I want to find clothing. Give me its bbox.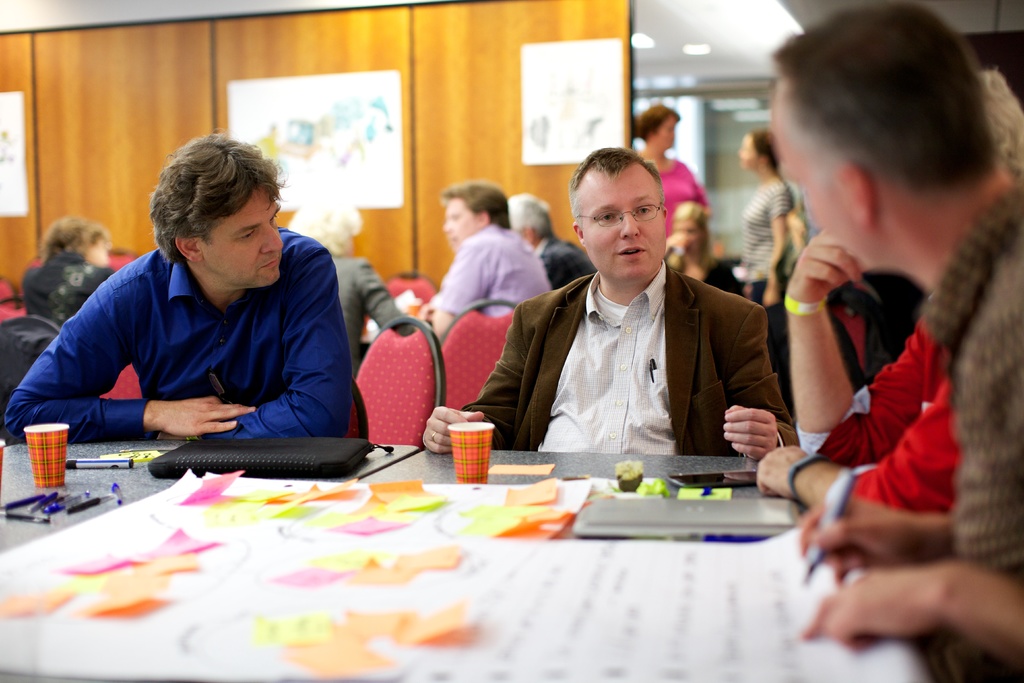
bbox=[797, 327, 953, 512].
